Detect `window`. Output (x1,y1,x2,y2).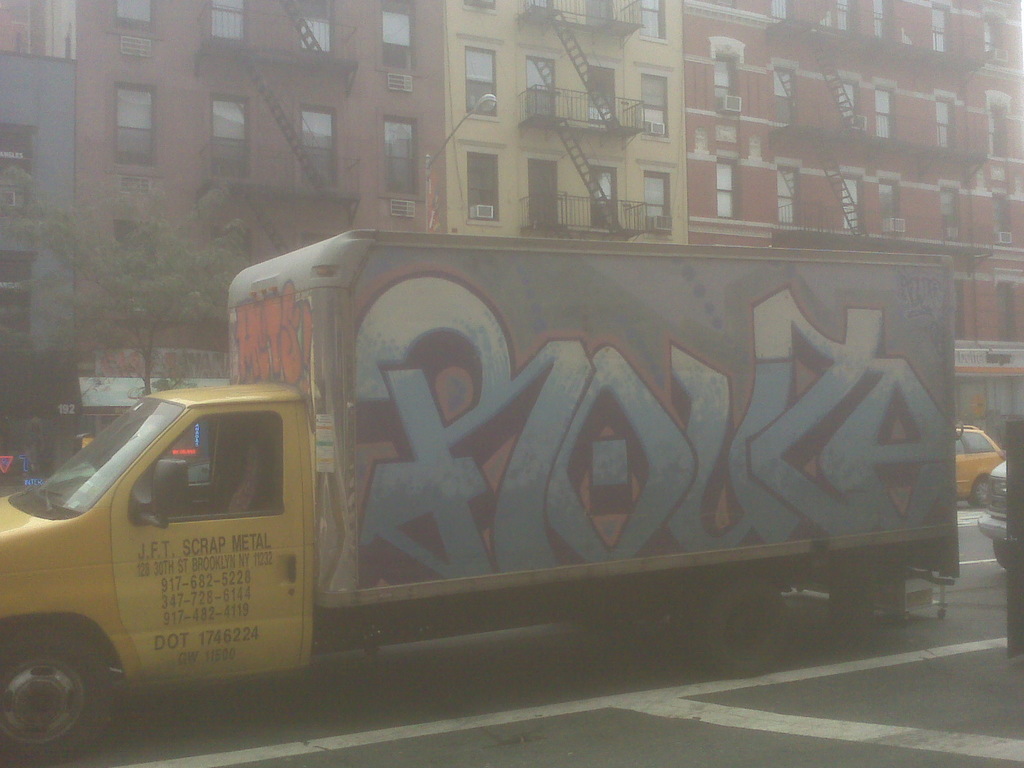
(773,65,793,127).
